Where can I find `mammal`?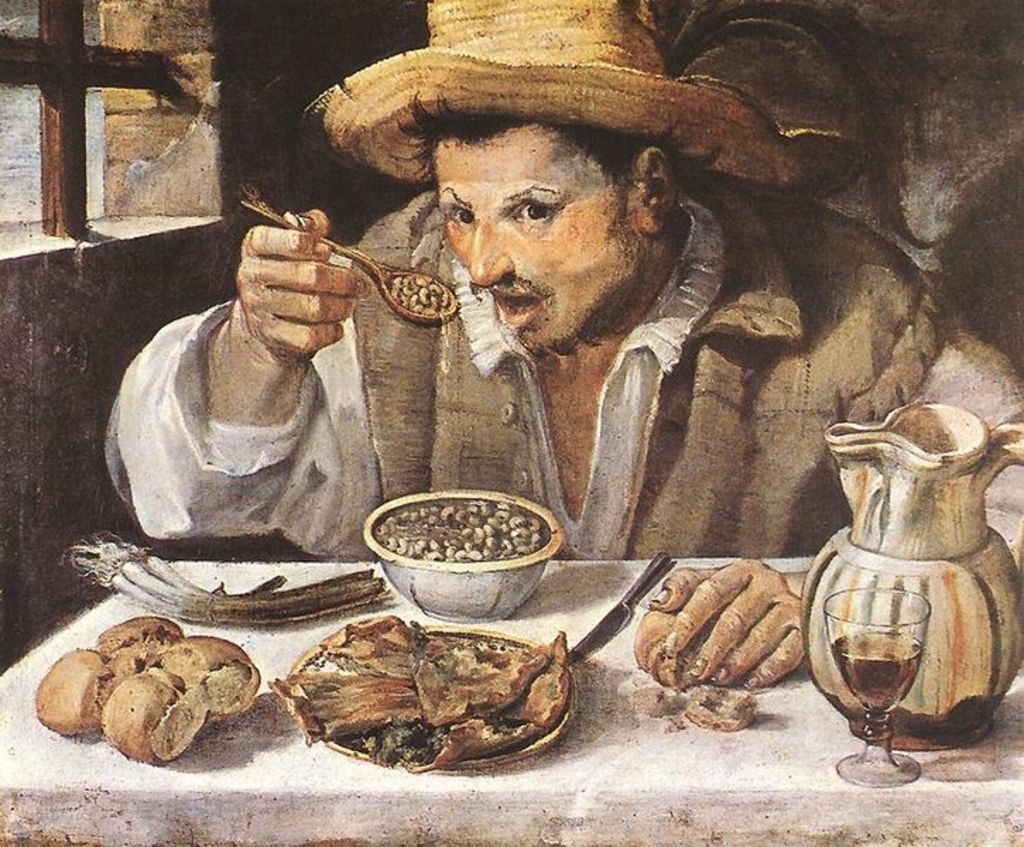
You can find it at 109,0,1023,686.
